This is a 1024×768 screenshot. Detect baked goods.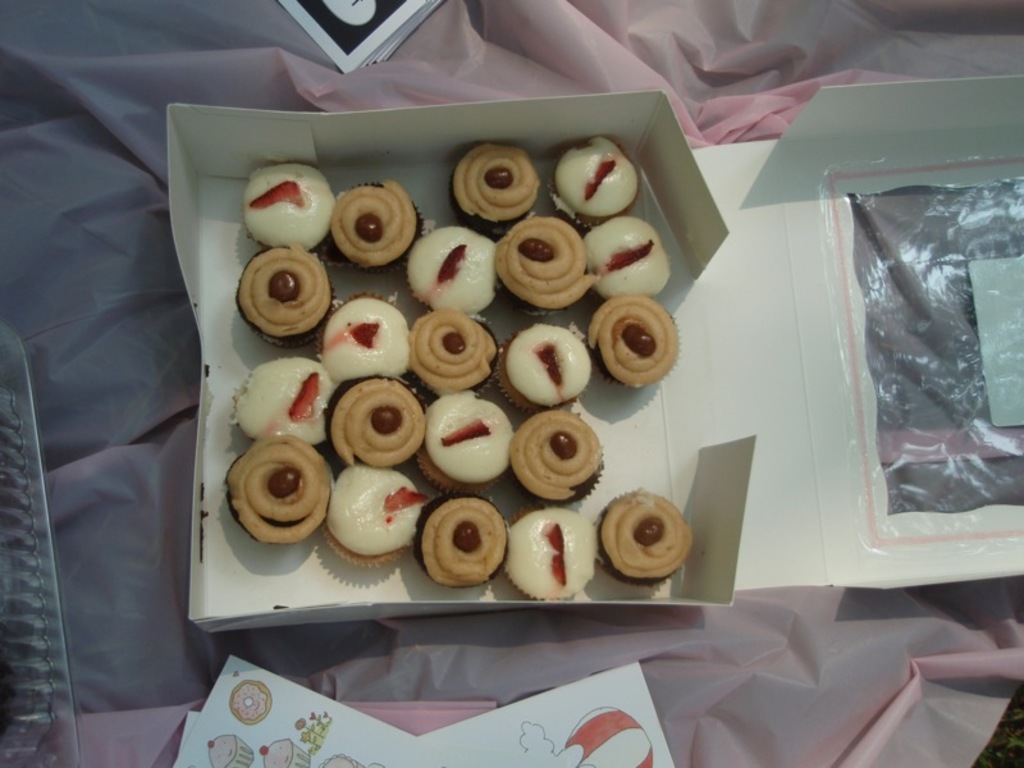
l=513, t=407, r=605, b=500.
